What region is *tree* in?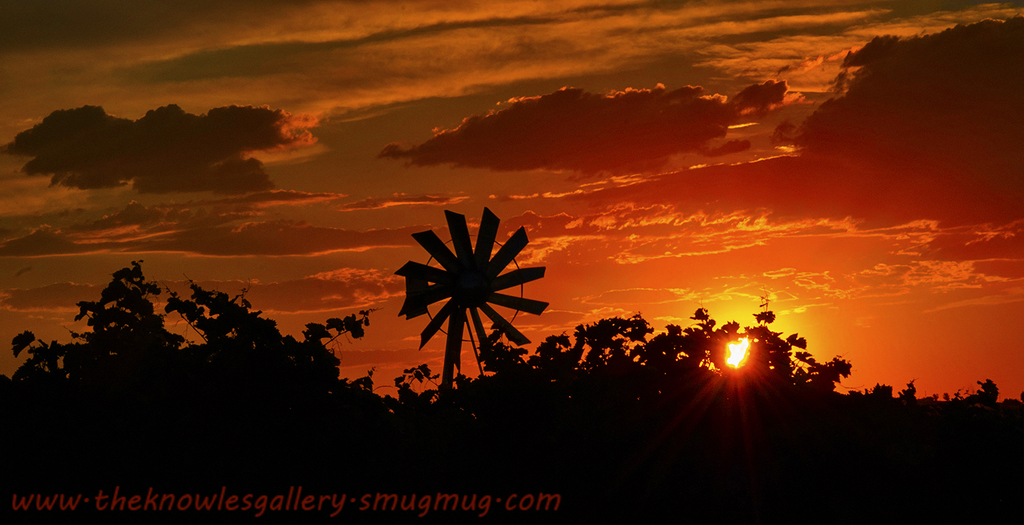
rect(634, 300, 844, 391).
